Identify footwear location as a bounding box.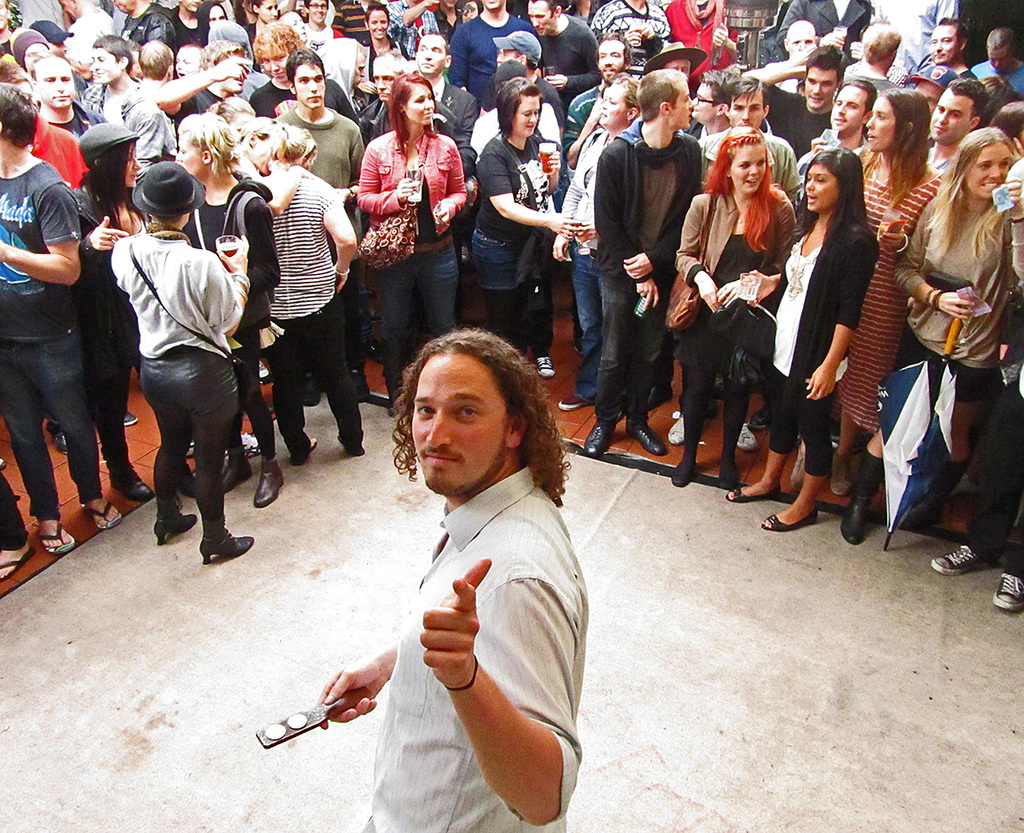
bbox=(110, 474, 152, 500).
